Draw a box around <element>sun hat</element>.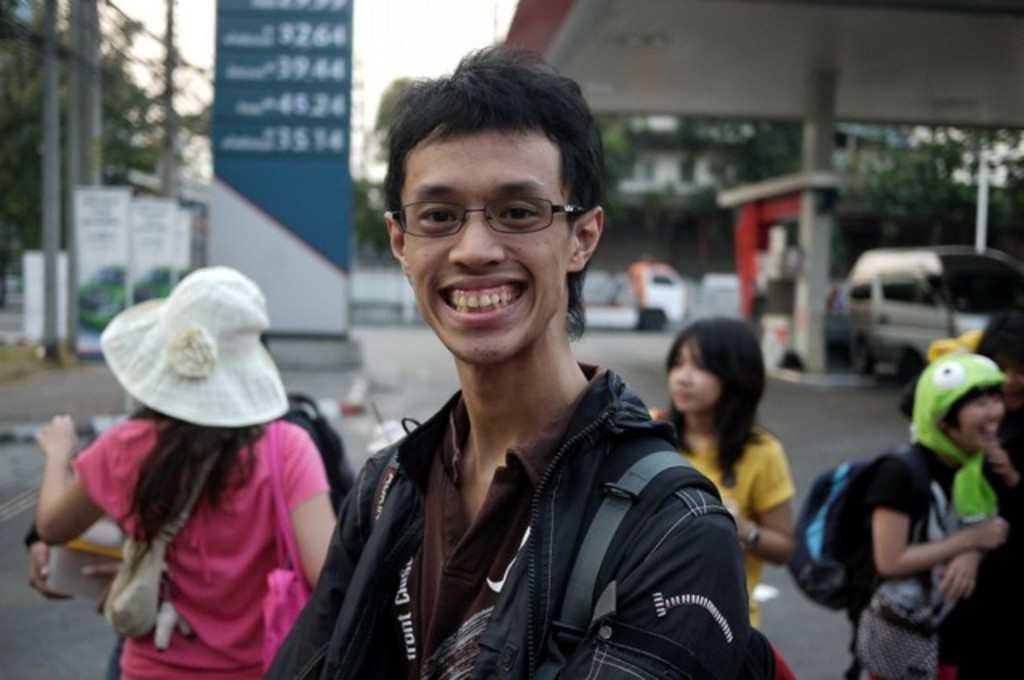
(x1=909, y1=347, x2=1011, y2=525).
